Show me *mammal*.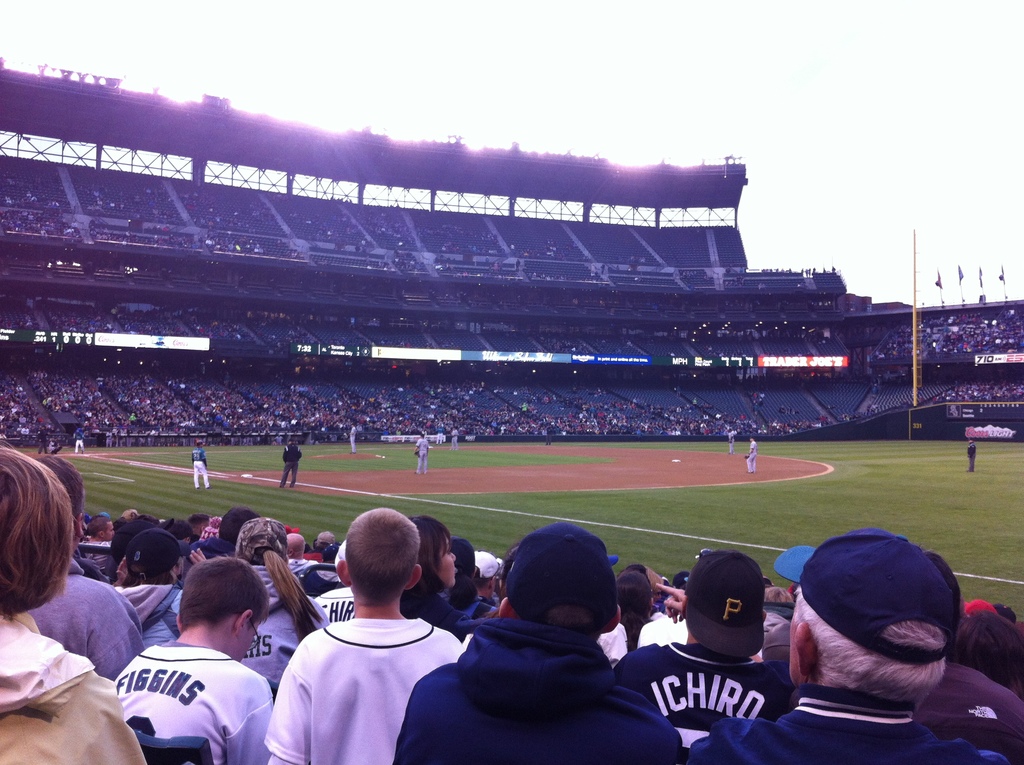
*mammal* is here: crop(348, 421, 360, 454).
